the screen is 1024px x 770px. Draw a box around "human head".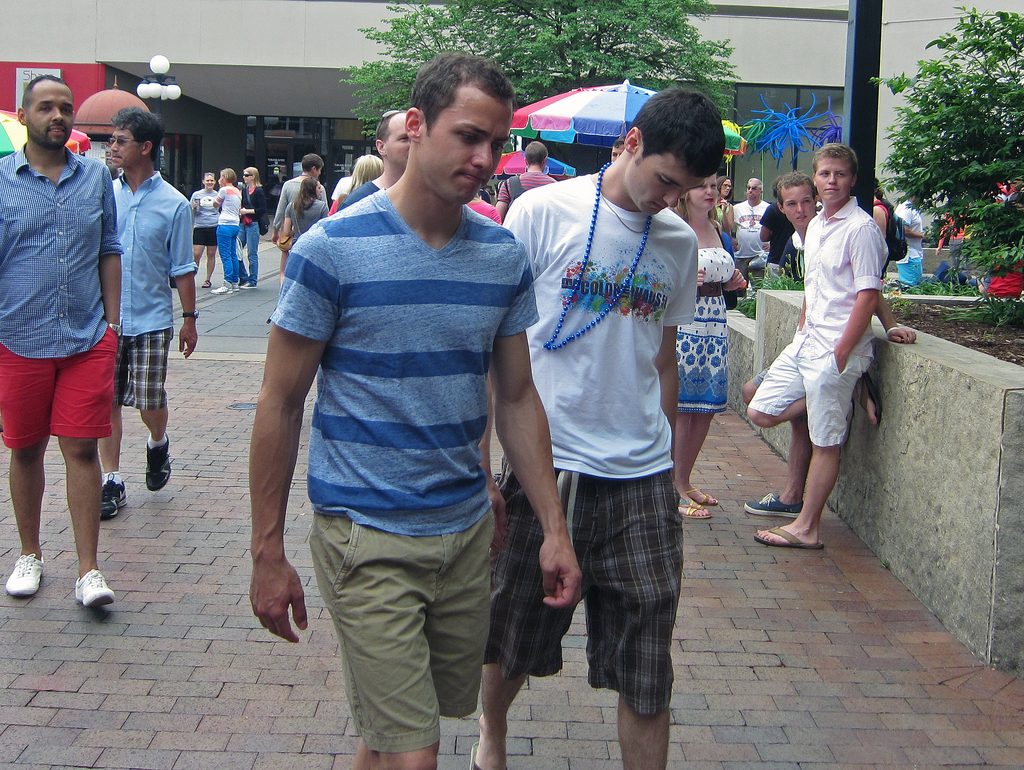
locate(681, 172, 719, 208).
